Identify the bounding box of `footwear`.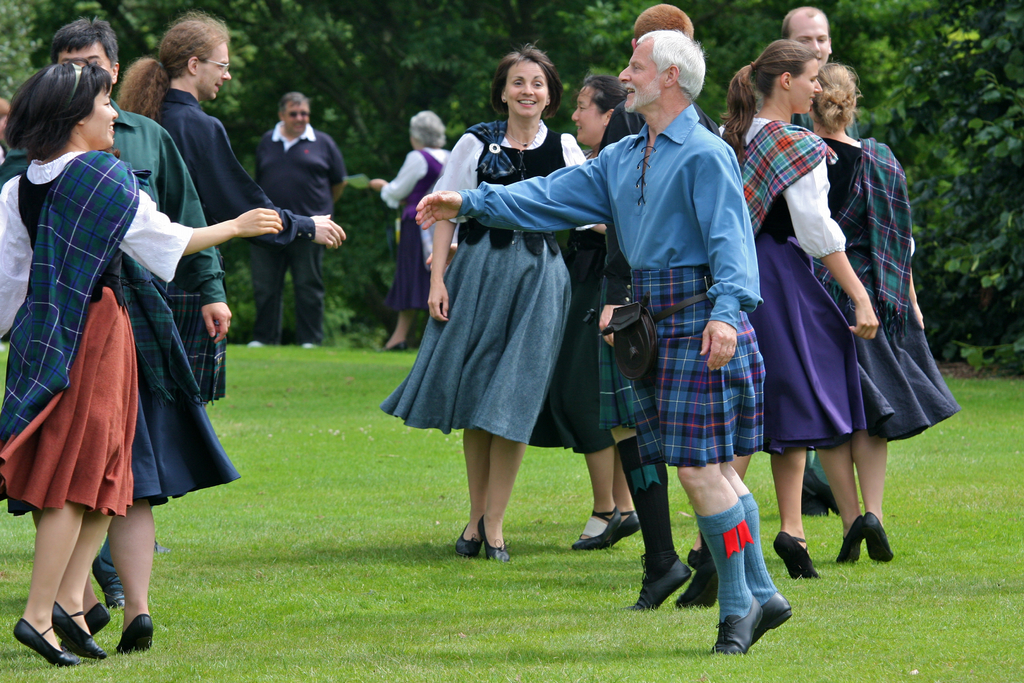
(x1=604, y1=507, x2=641, y2=549).
